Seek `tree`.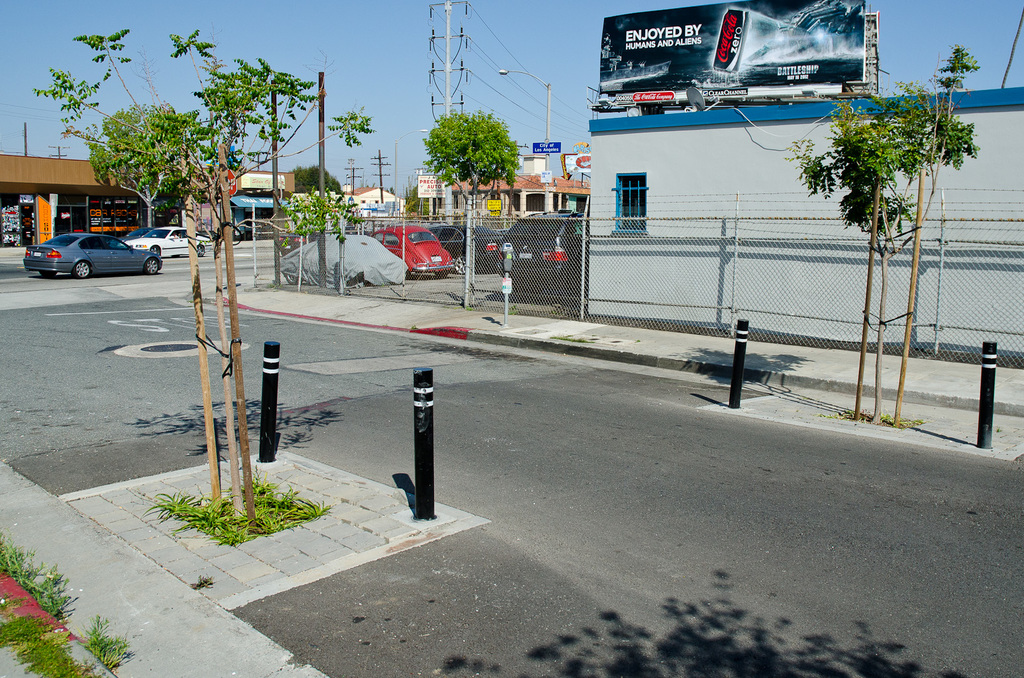
[x1=423, y1=109, x2=519, y2=225].
